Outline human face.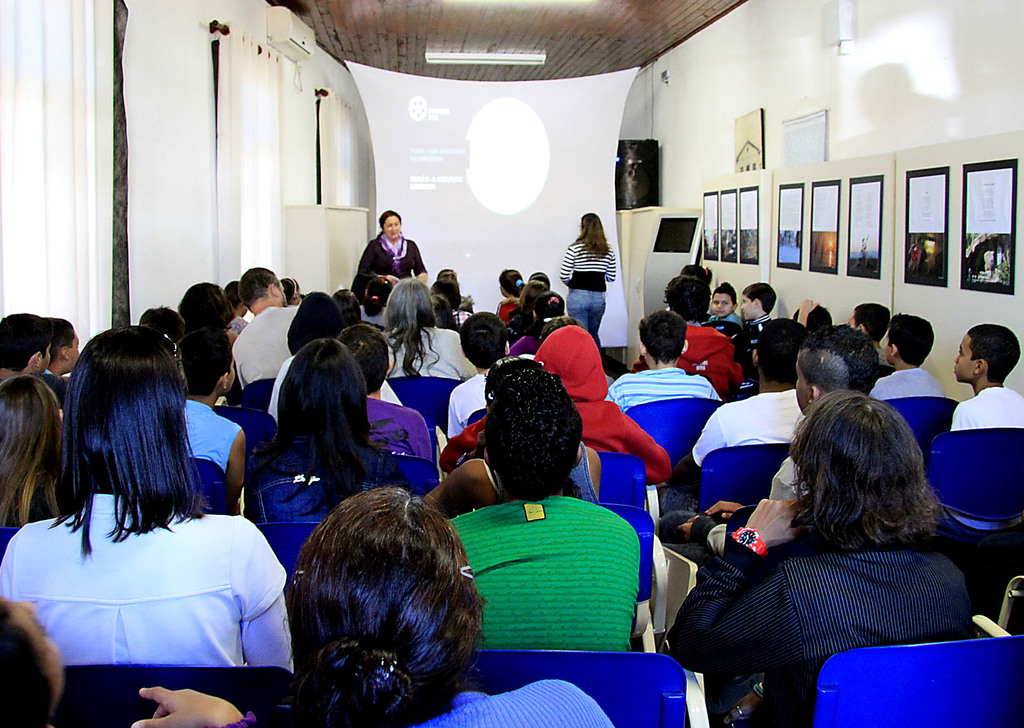
Outline: [x1=952, y1=332, x2=979, y2=385].
